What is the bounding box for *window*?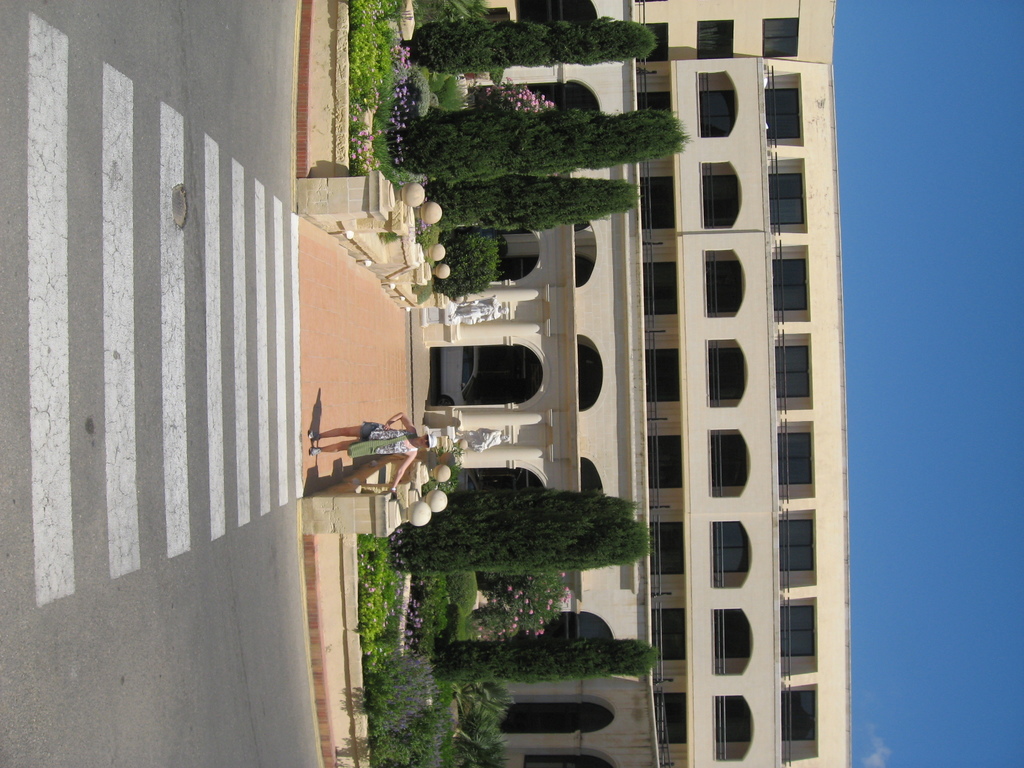
bbox(711, 525, 759, 574).
